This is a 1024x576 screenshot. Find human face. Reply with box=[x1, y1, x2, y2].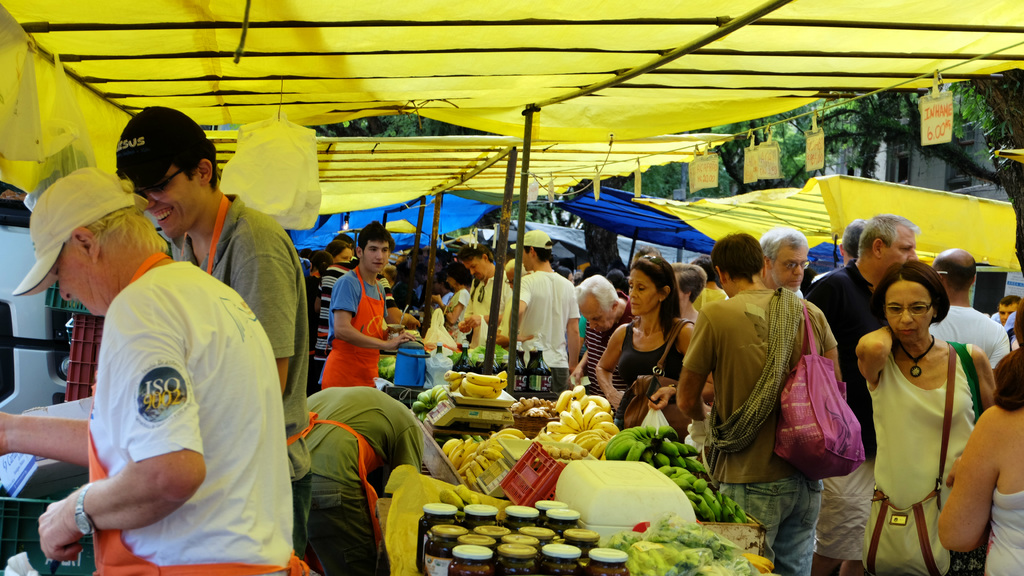
box=[364, 242, 390, 273].
